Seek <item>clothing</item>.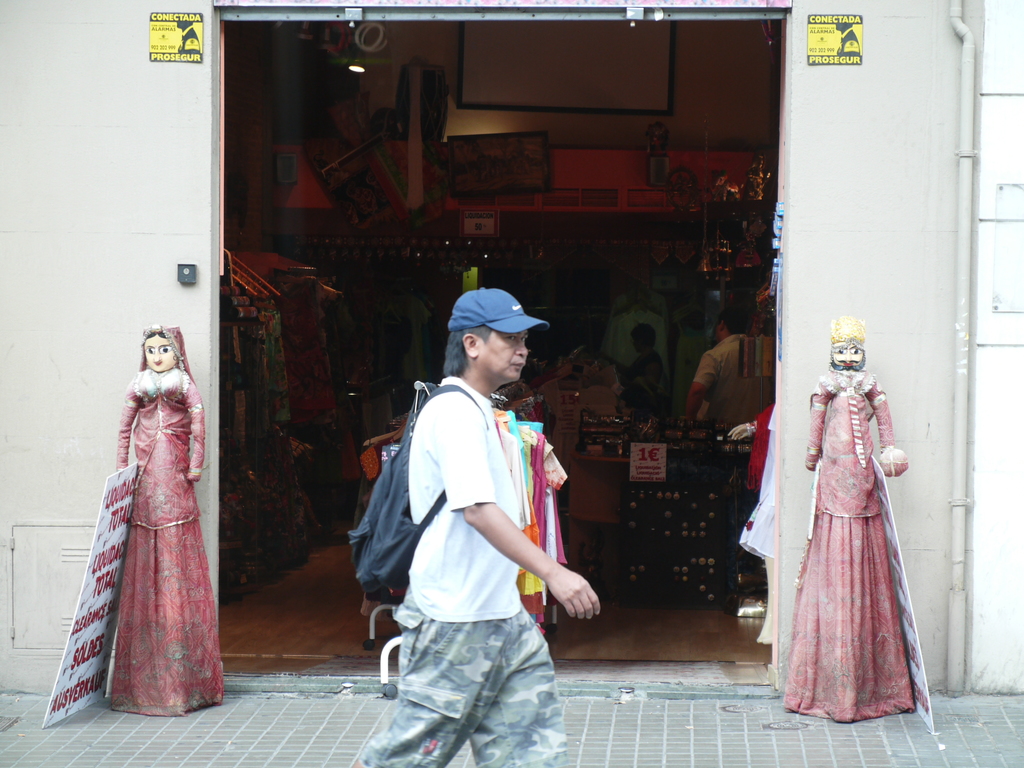
694,323,774,421.
